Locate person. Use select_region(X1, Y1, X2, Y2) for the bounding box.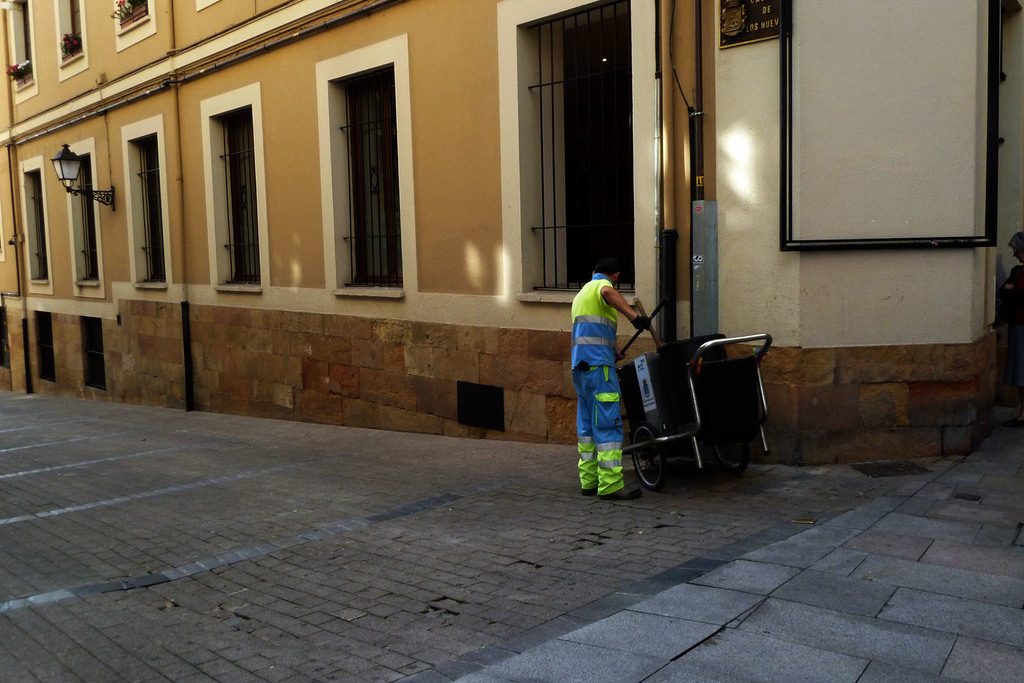
select_region(562, 249, 627, 463).
